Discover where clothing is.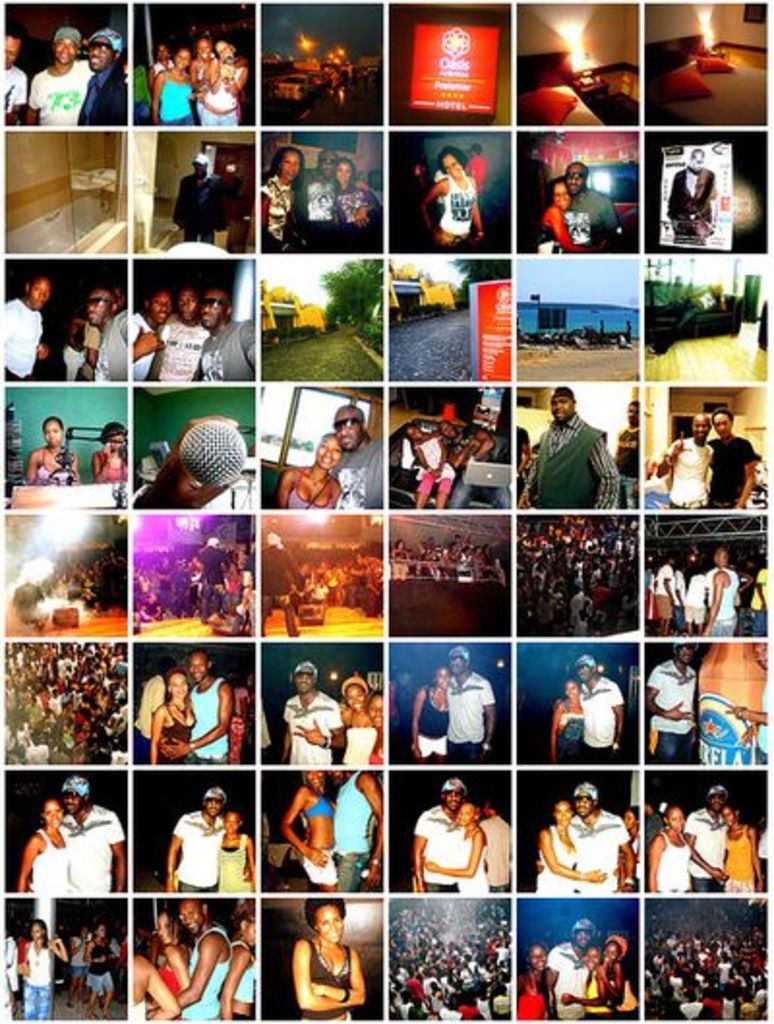
Discovered at x1=255, y1=172, x2=292, y2=252.
